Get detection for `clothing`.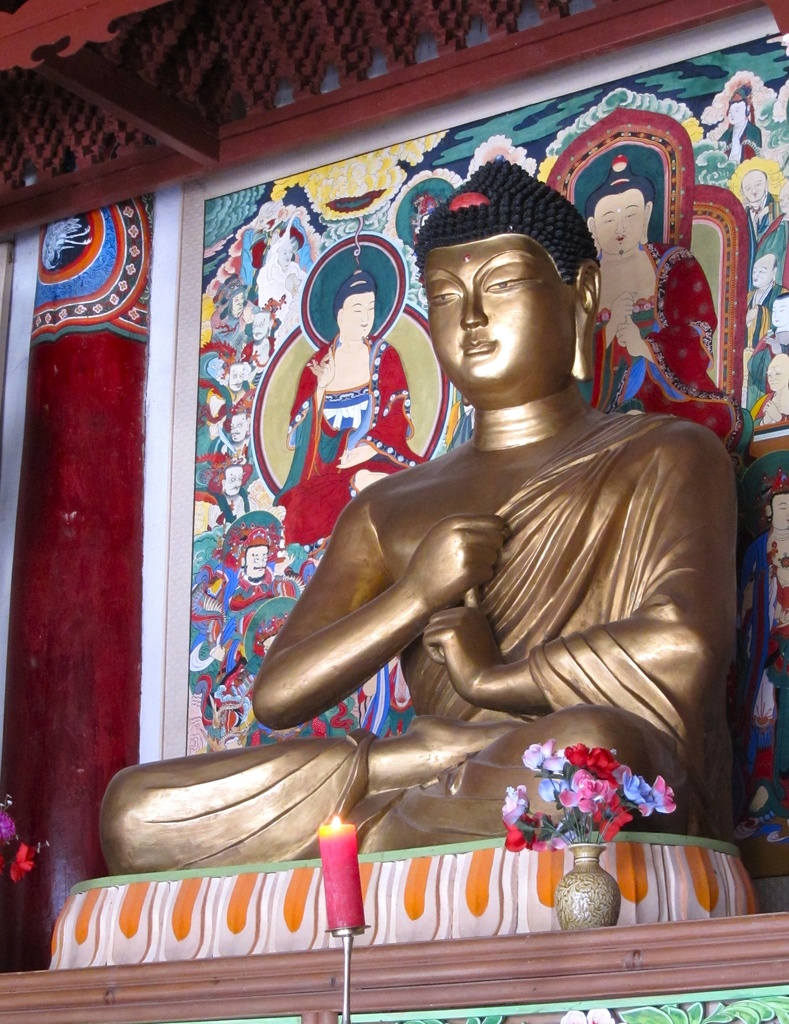
Detection: [left=293, top=281, right=407, bottom=468].
